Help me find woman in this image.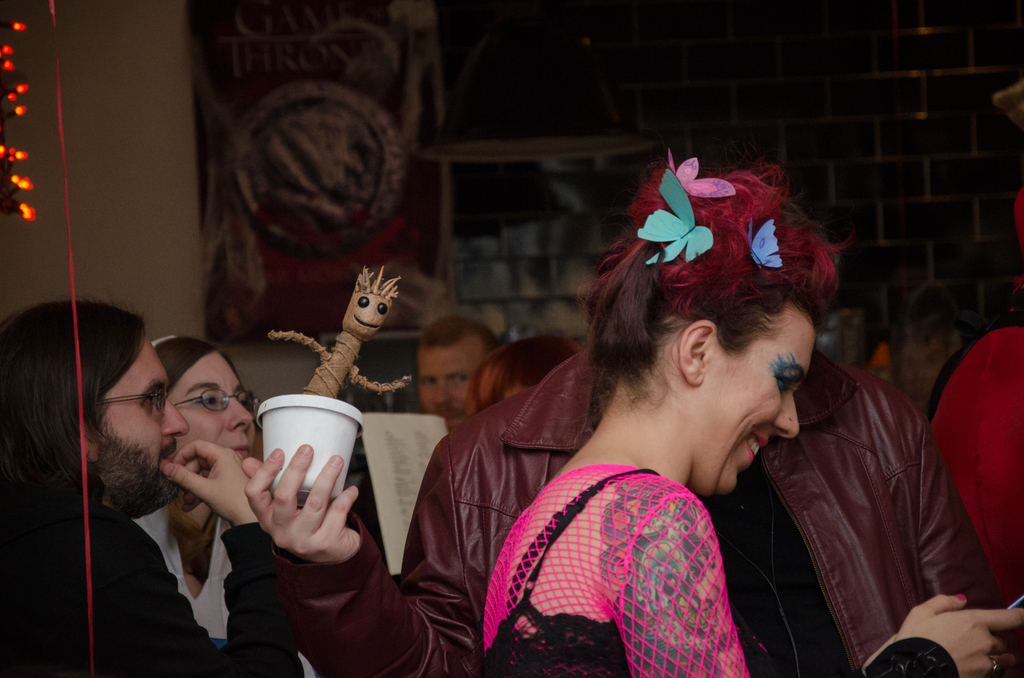
Found it: region(422, 155, 961, 674).
